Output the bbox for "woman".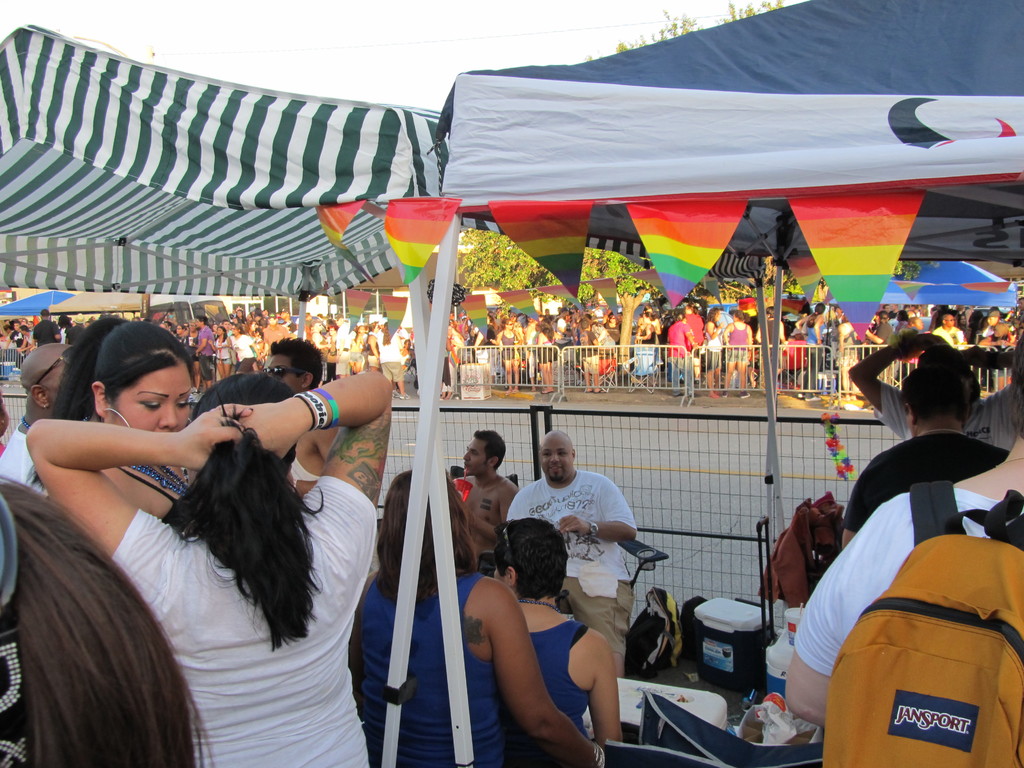
794,303,824,400.
